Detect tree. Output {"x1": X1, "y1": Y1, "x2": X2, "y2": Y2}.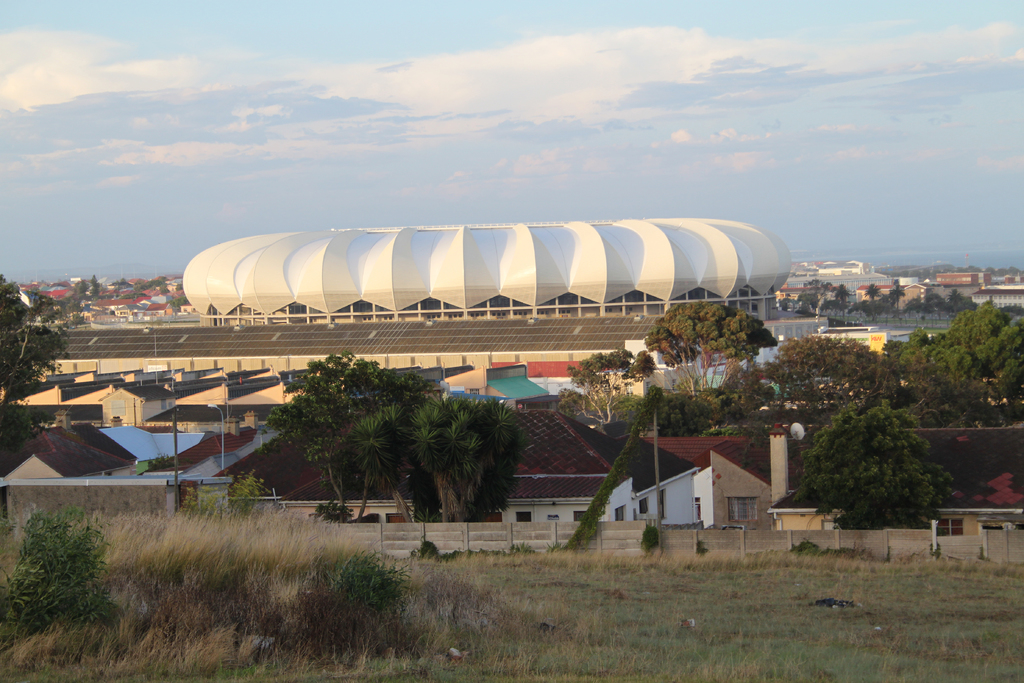
{"x1": 0, "y1": 270, "x2": 71, "y2": 402}.
